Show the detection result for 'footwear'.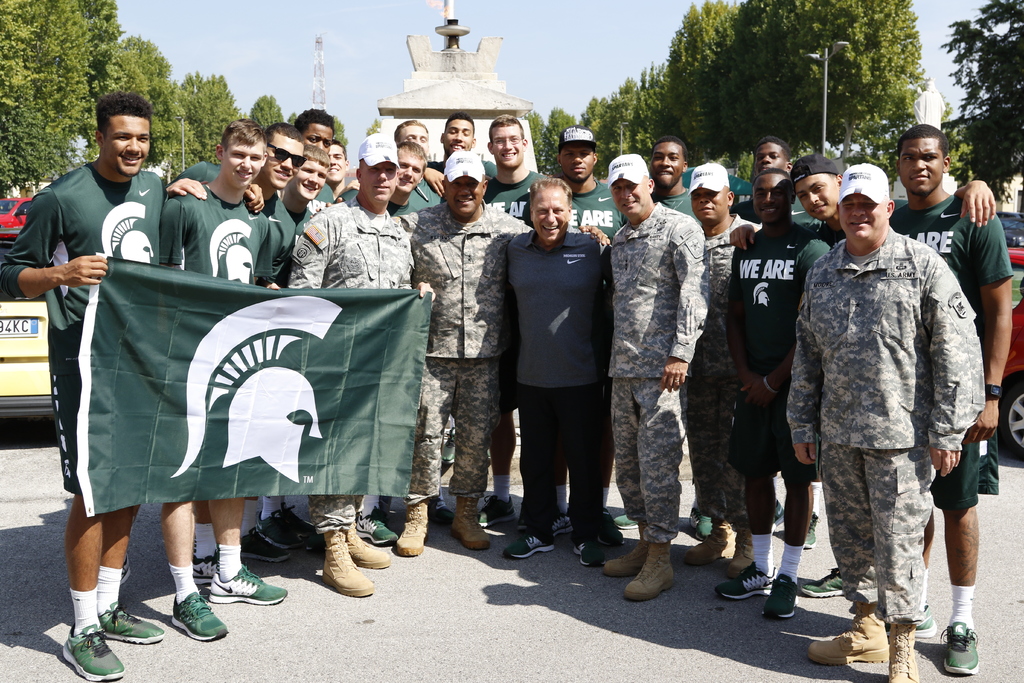
[x1=342, y1=523, x2=392, y2=570].
